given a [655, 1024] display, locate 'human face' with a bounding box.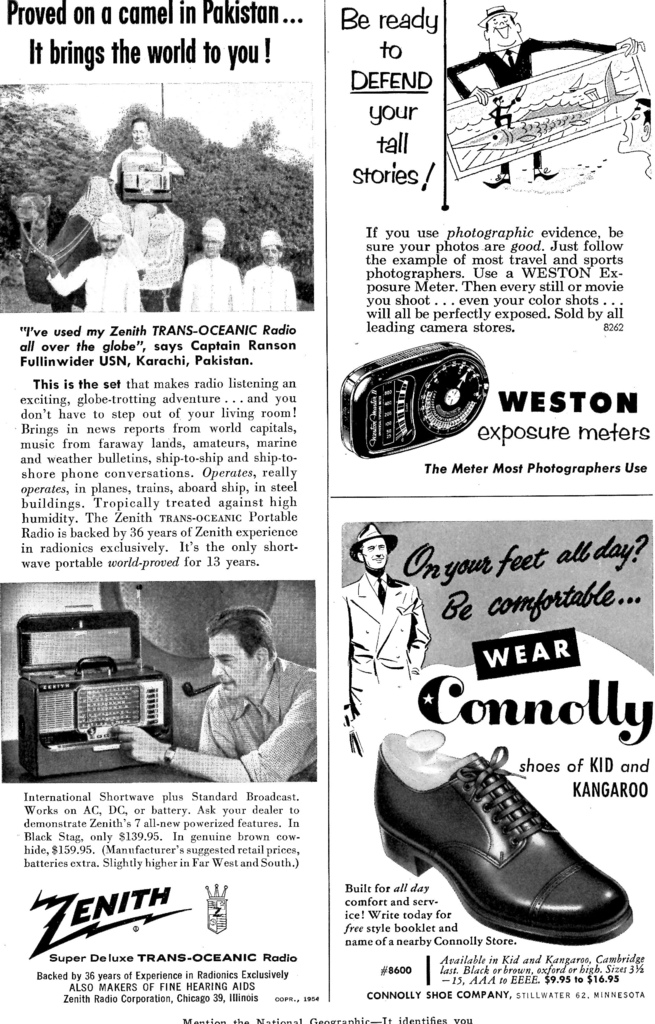
Located: [361,538,389,570].
